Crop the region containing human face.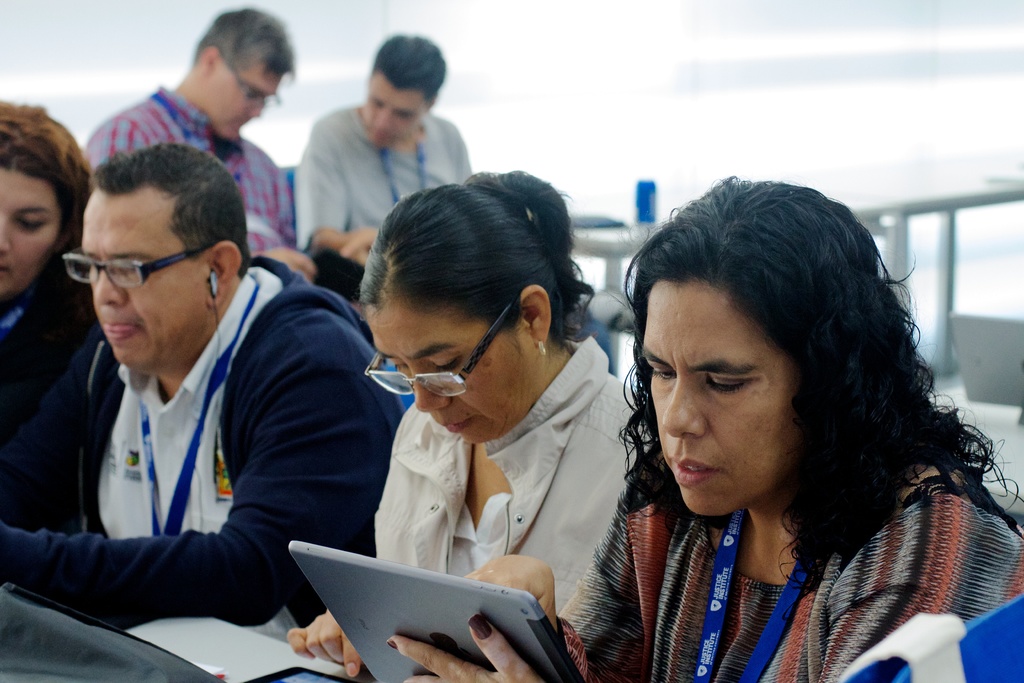
Crop region: [left=80, top=182, right=207, bottom=370].
